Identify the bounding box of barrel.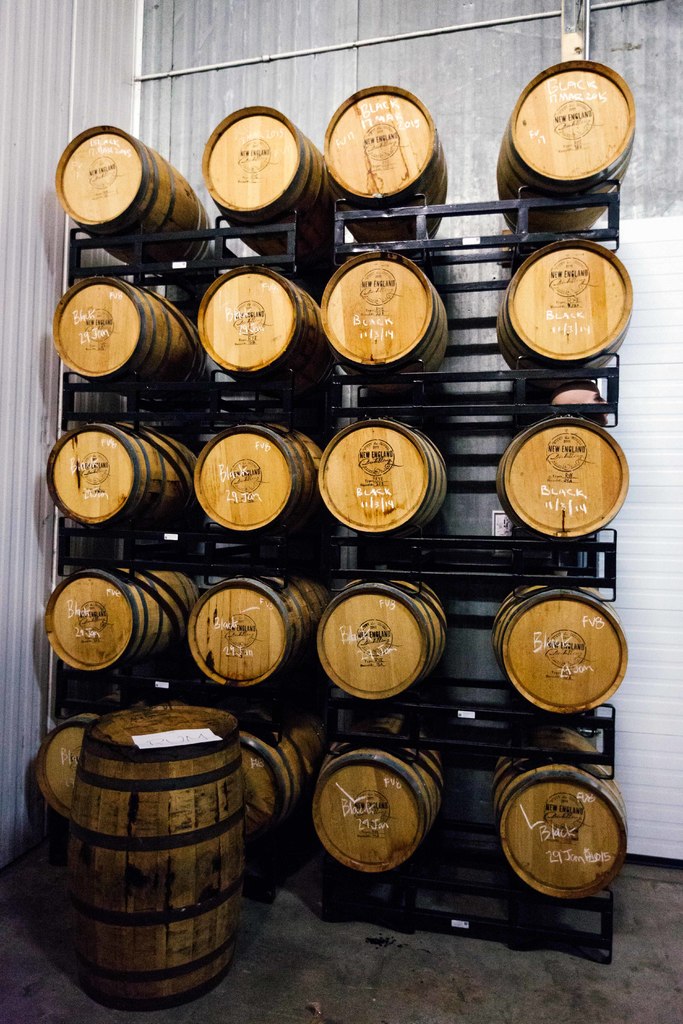
[501,240,654,363].
